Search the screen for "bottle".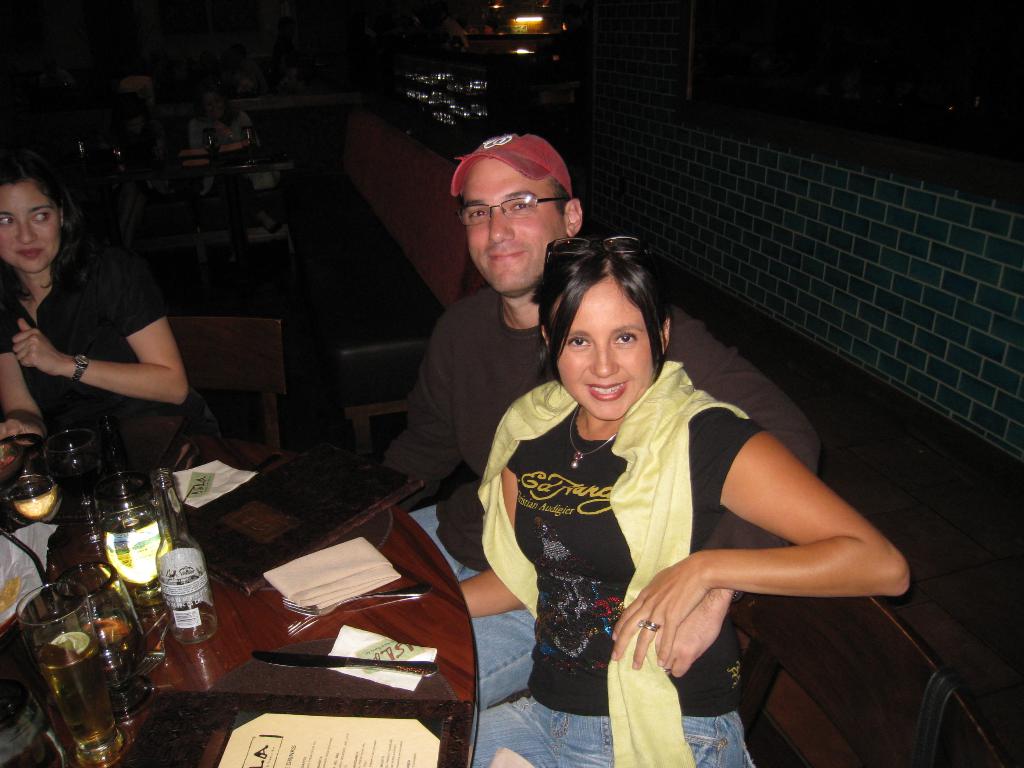
Found at detection(150, 463, 216, 643).
